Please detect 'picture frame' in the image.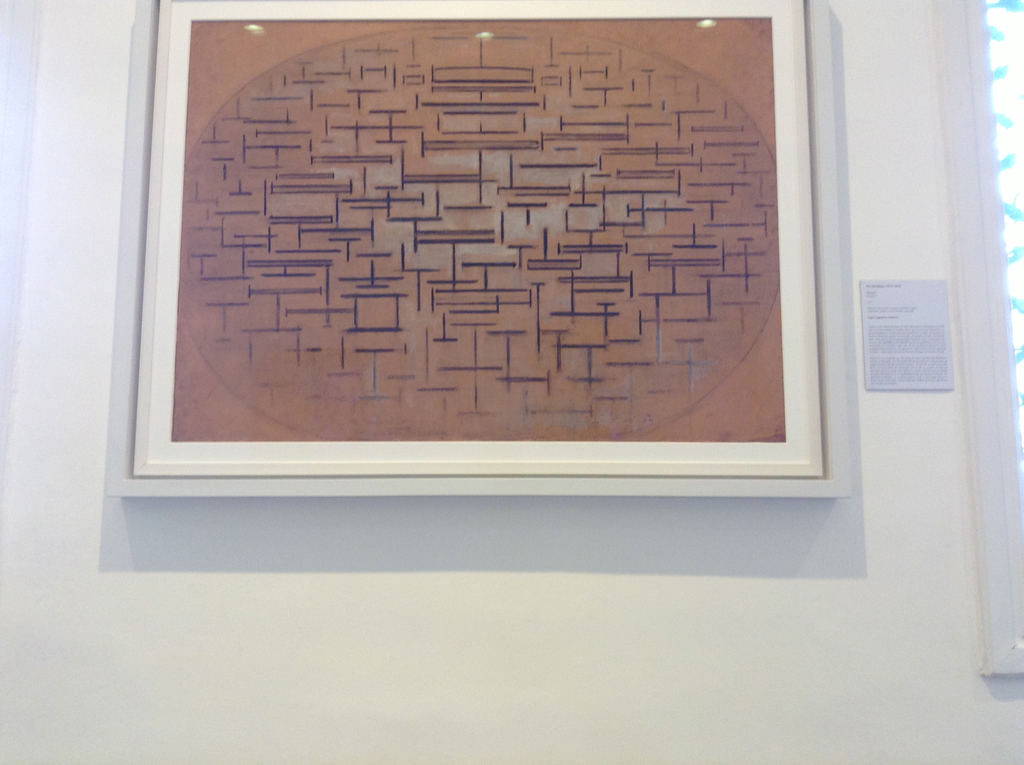
bbox(137, 0, 824, 477).
